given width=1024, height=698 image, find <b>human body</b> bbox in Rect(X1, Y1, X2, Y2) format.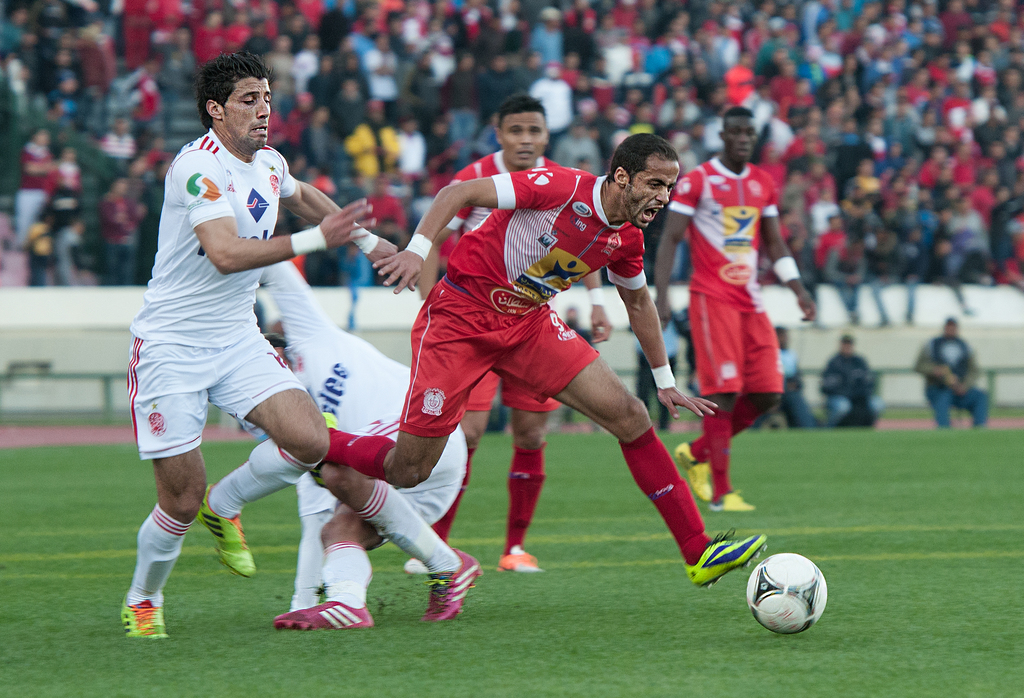
Rect(205, 236, 460, 629).
